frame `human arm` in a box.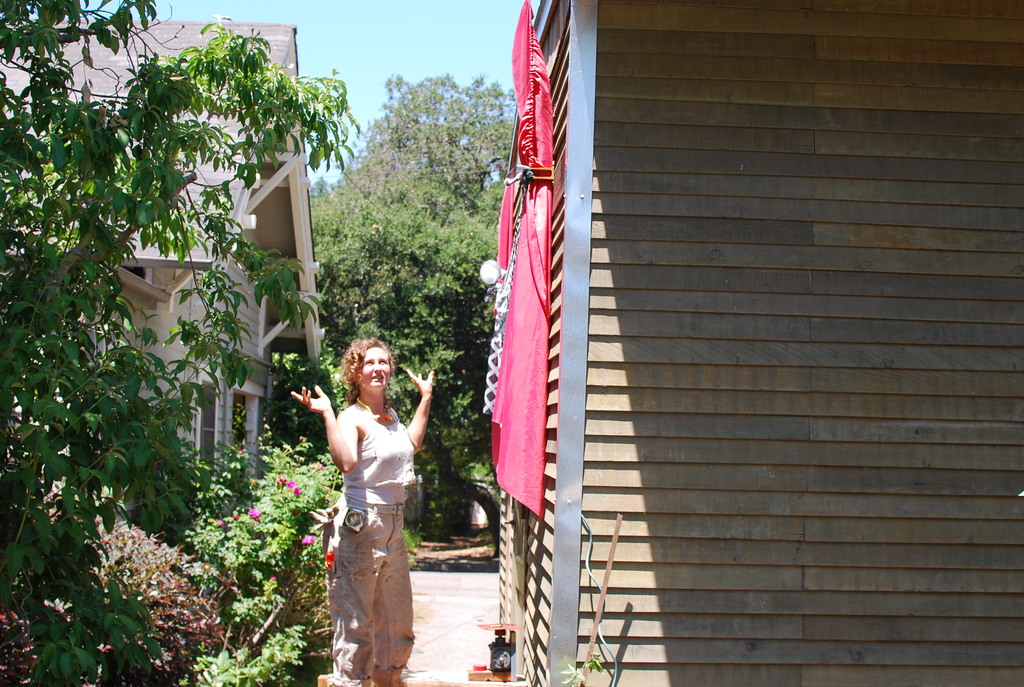
{"left": 385, "top": 361, "right": 435, "bottom": 455}.
